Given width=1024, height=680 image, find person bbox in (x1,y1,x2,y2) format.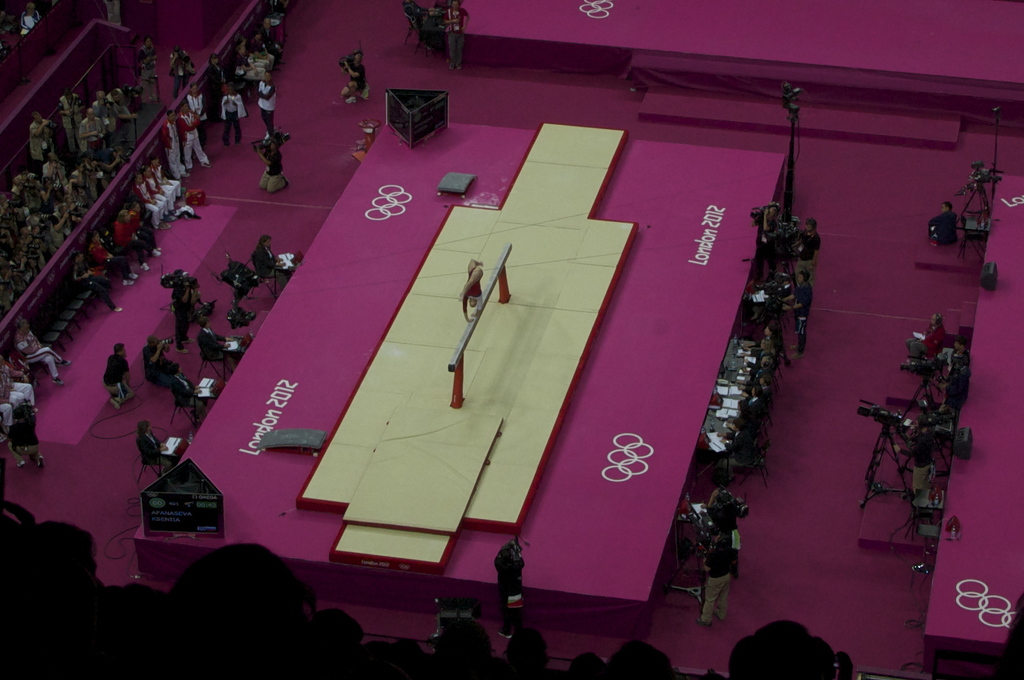
(0,377,24,433).
